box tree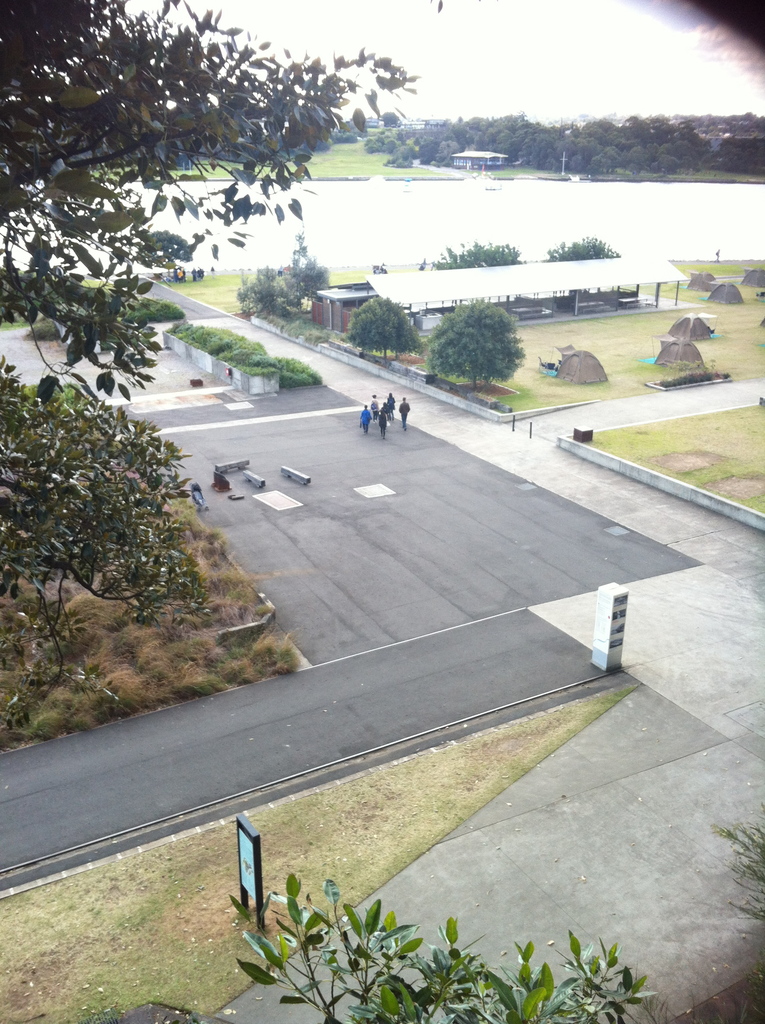
(left=544, top=234, right=619, bottom=260)
